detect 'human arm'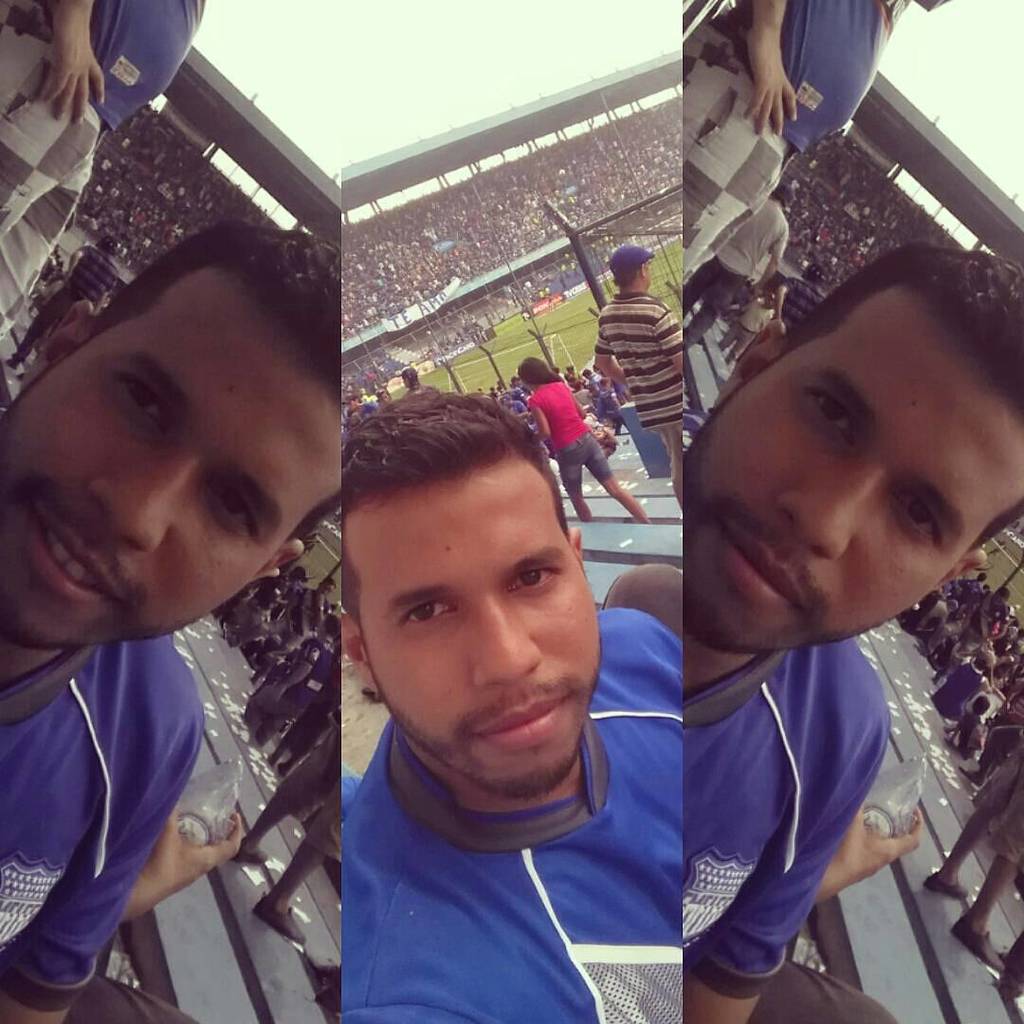
[108, 795, 246, 936]
